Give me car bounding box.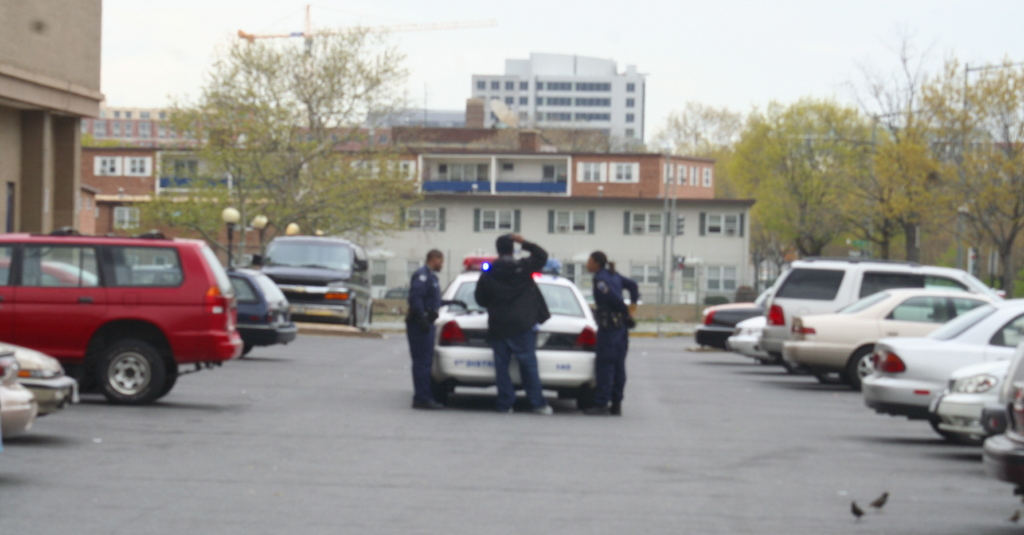
<bbox>8, 225, 262, 414</bbox>.
